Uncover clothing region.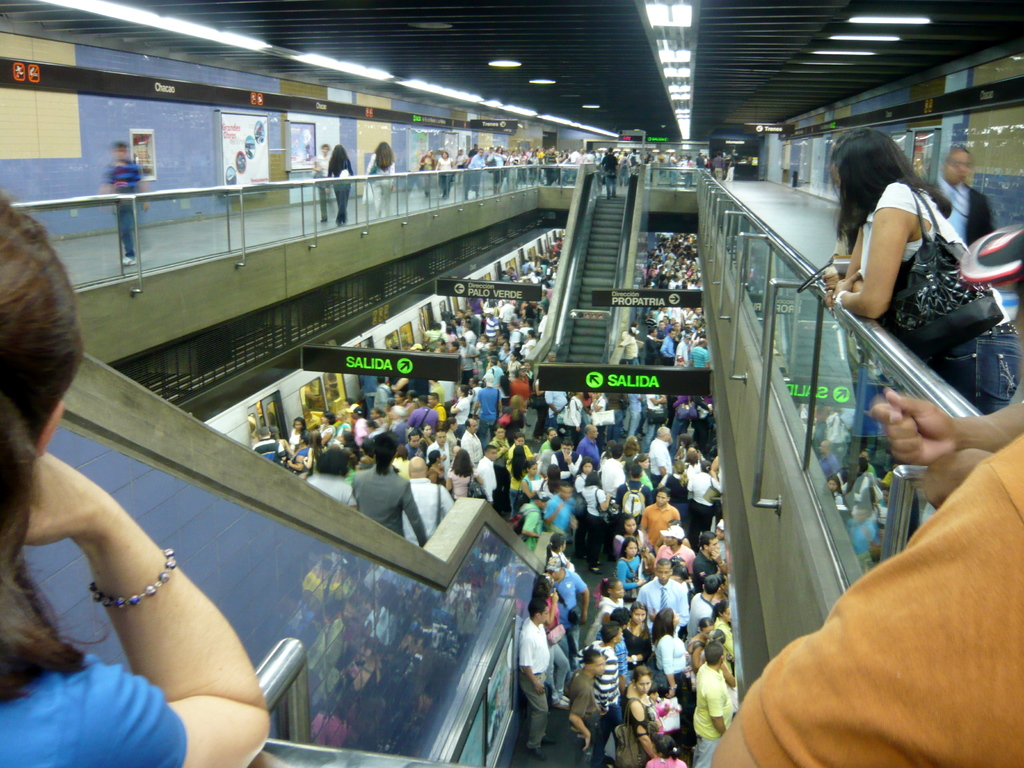
Uncovered: [left=613, top=532, right=650, bottom=558].
